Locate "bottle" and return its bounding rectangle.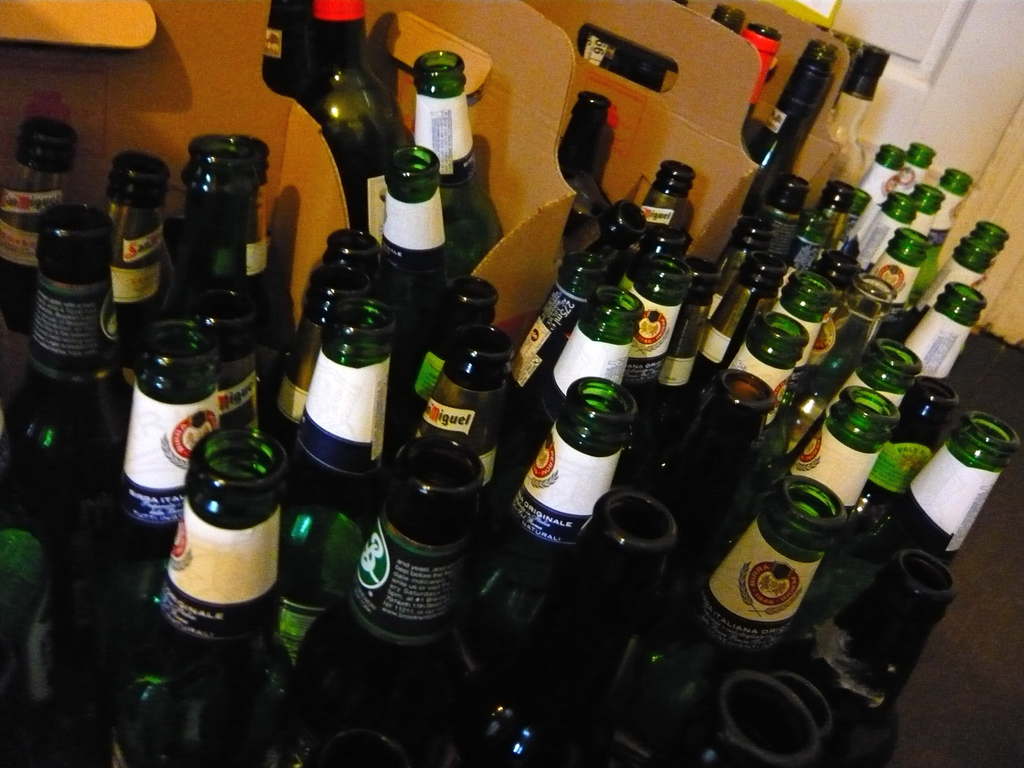
locate(679, 249, 799, 390).
